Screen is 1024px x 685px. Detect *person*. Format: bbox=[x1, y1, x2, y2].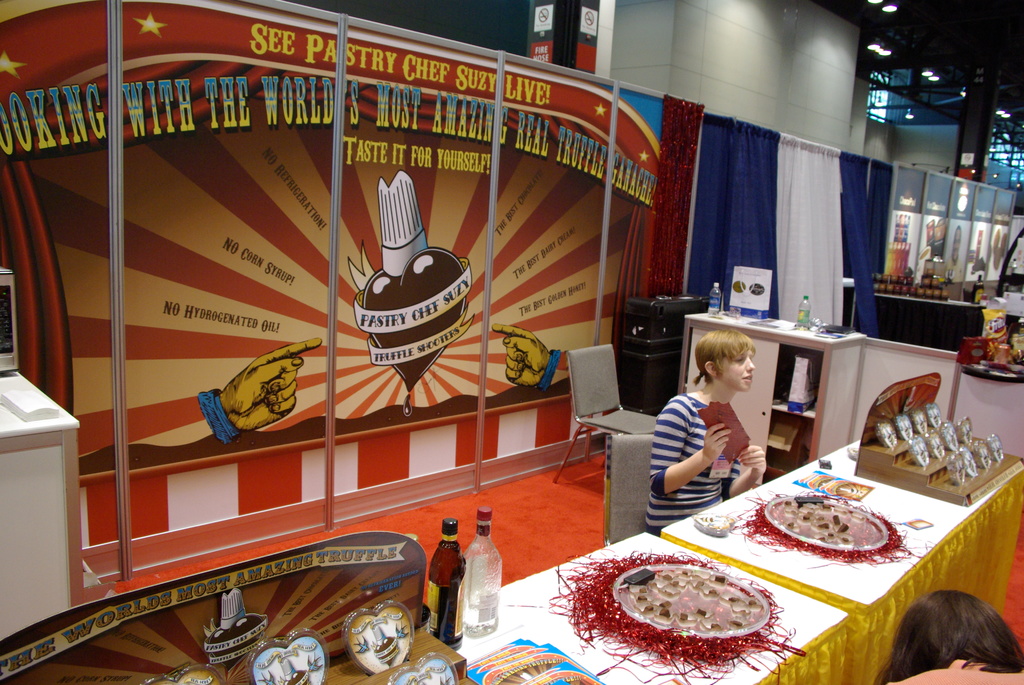
bbox=[493, 326, 559, 385].
